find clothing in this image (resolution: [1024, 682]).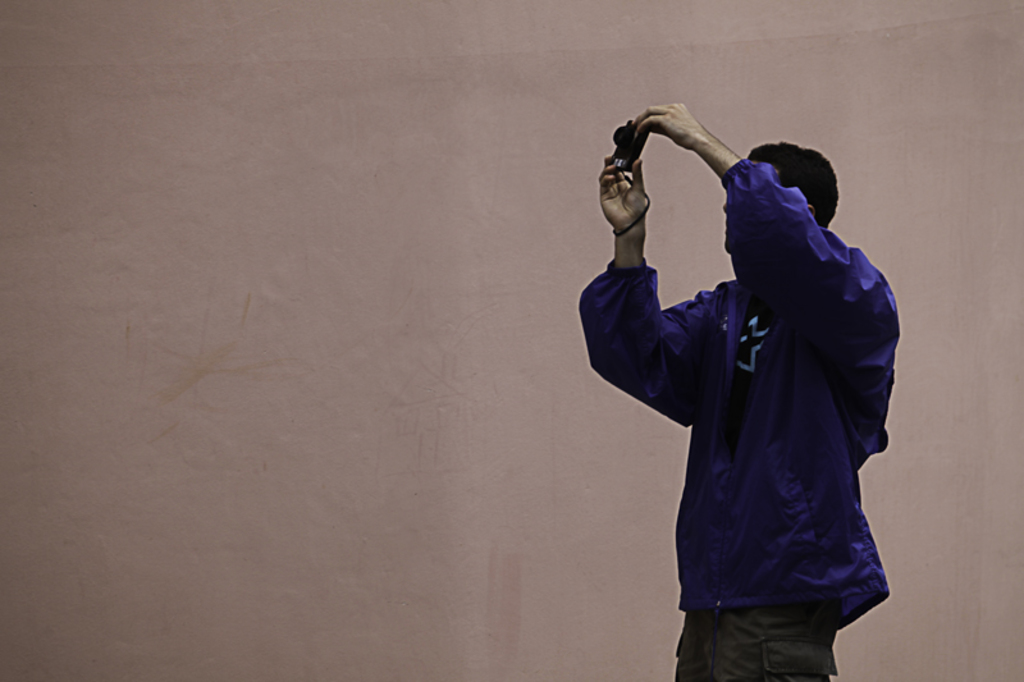
{"left": 613, "top": 166, "right": 910, "bottom": 653}.
